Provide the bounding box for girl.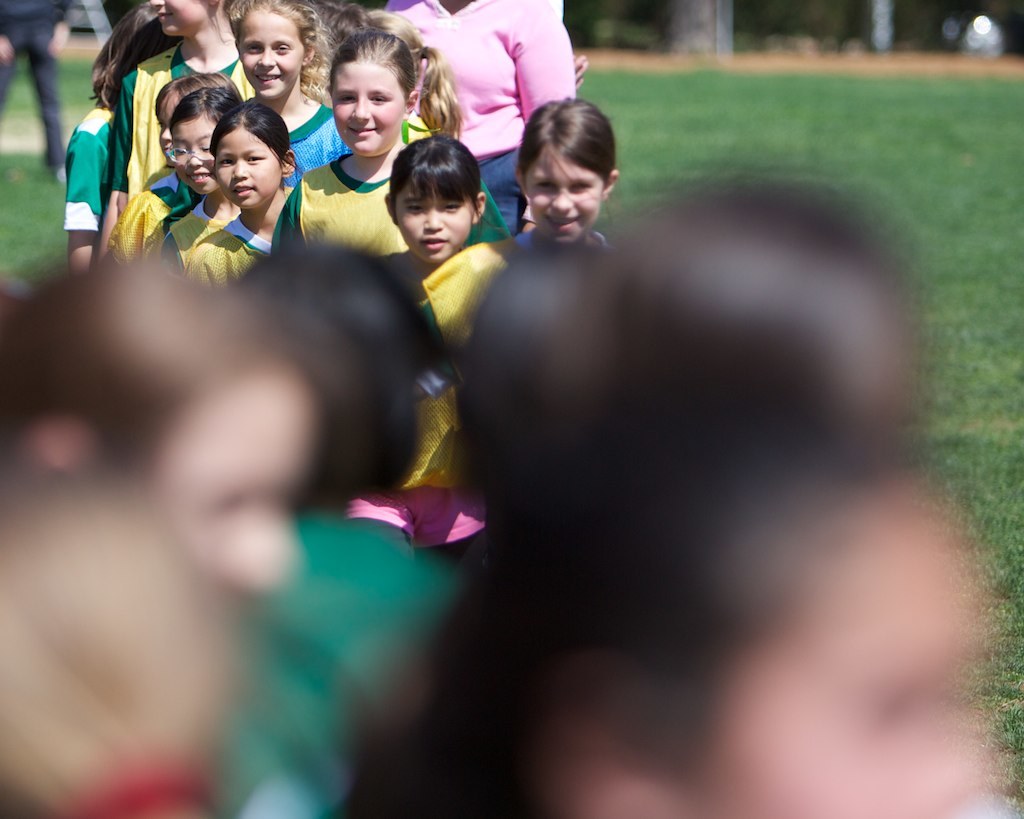
{"x1": 269, "y1": 32, "x2": 511, "y2": 254}.
